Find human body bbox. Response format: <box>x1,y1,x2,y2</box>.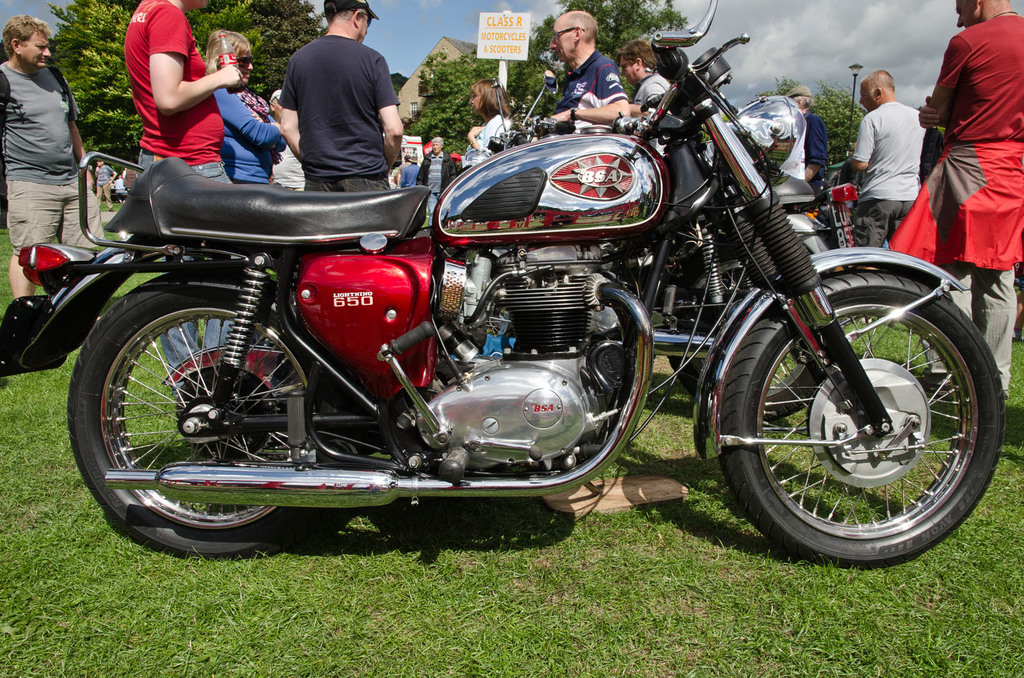
<box>461,78,520,174</box>.
